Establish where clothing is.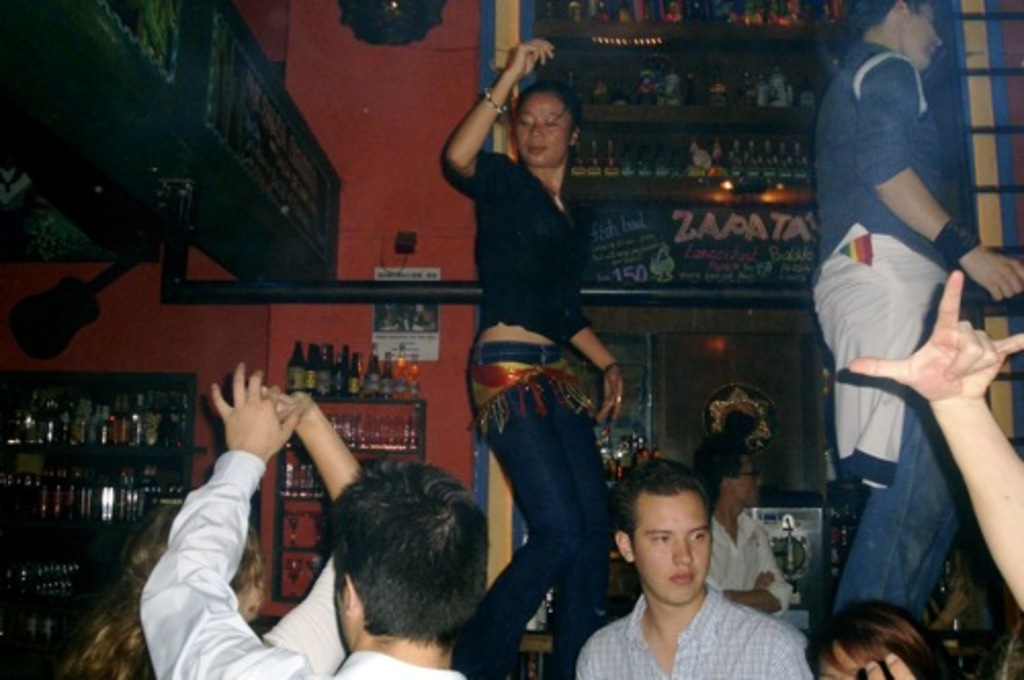
Established at <region>707, 508, 793, 617</region>.
